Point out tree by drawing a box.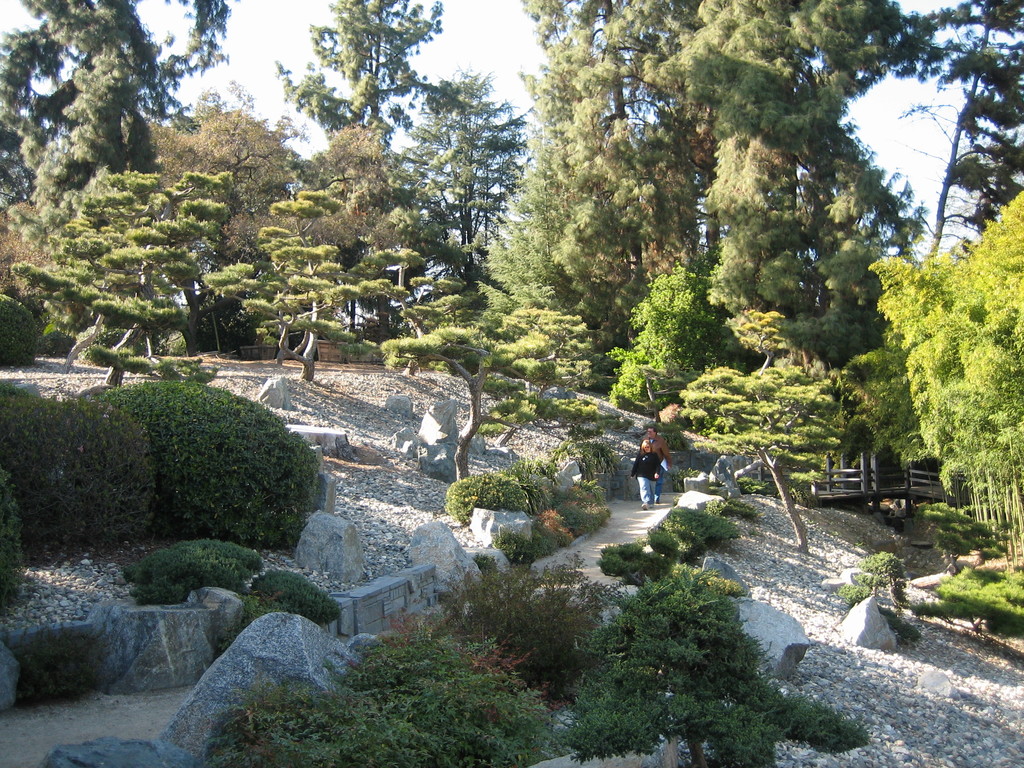
left=844, top=220, right=1011, bottom=522.
